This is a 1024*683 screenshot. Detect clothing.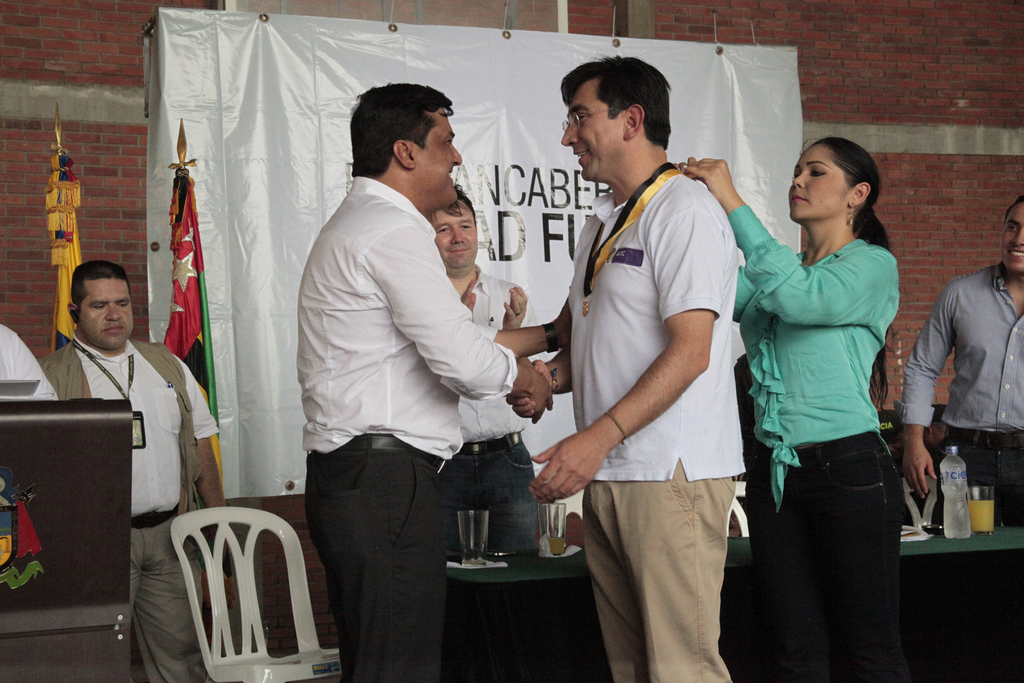
pyautogui.locateOnScreen(27, 334, 227, 682).
